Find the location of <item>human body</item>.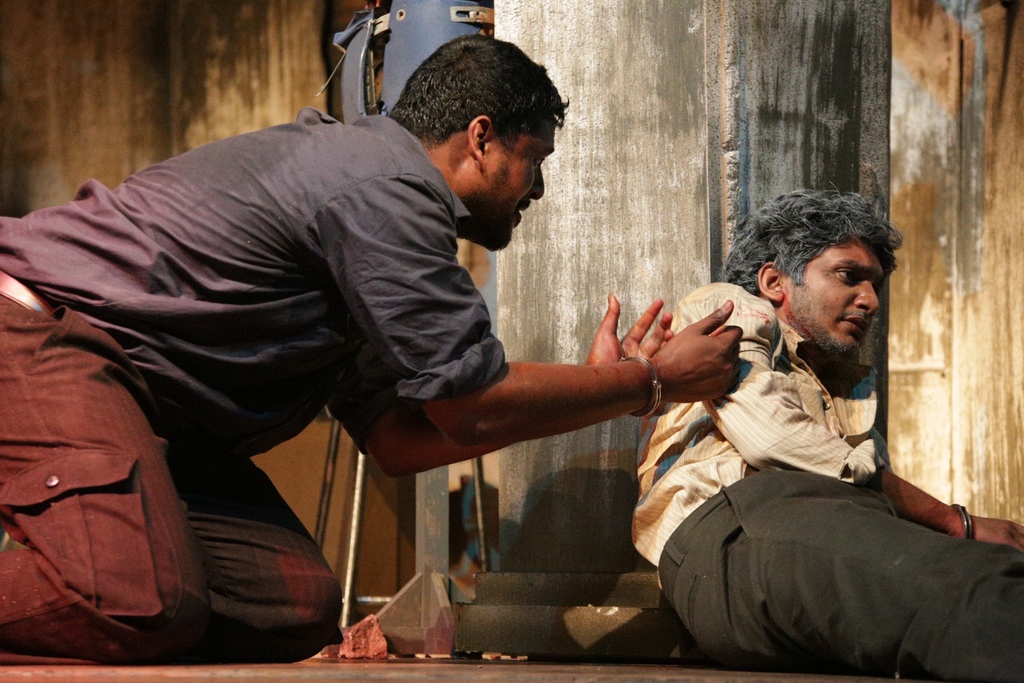
Location: [left=0, top=110, right=753, bottom=666].
